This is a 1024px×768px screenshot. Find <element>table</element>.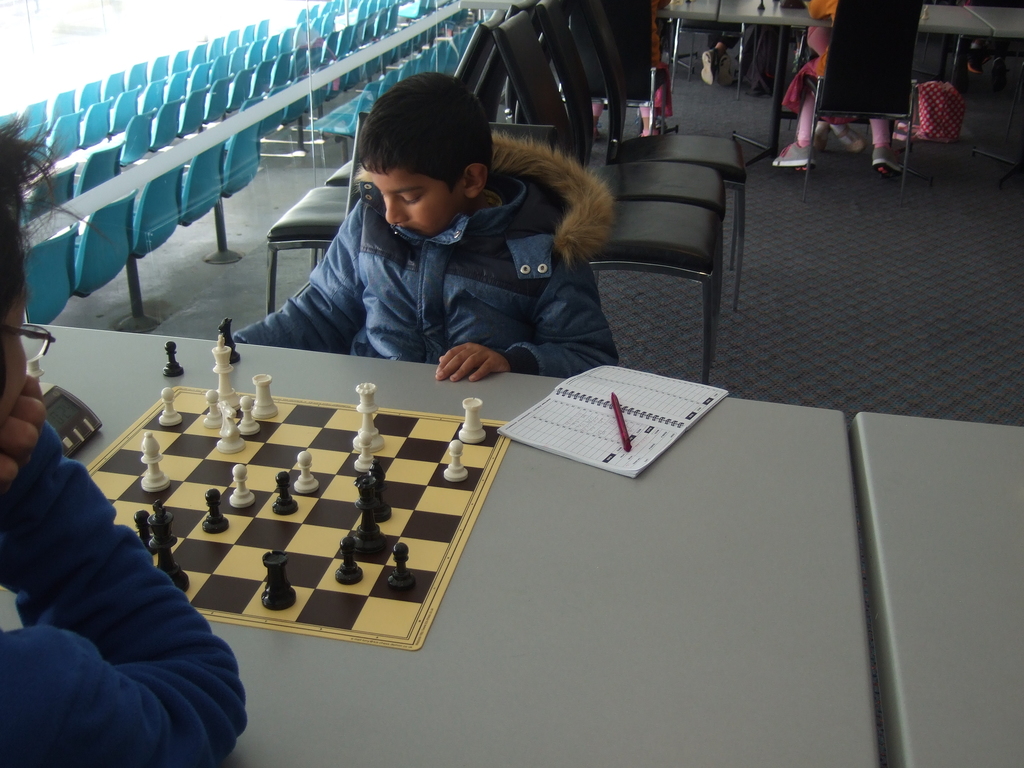
Bounding box: [x1=964, y1=3, x2=1023, y2=37].
